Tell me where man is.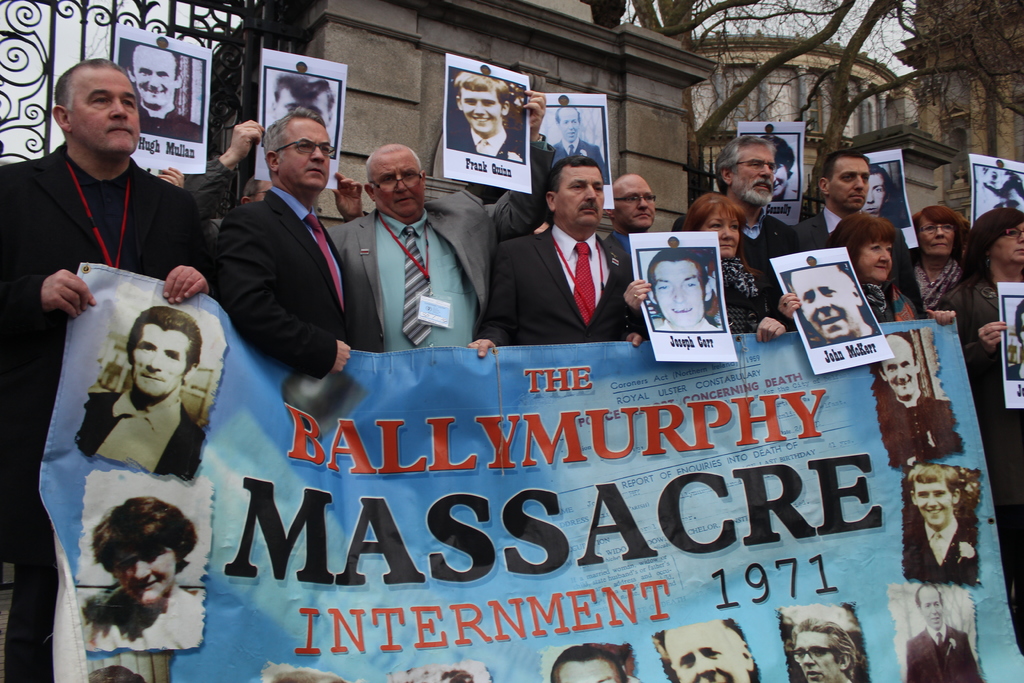
man is at <region>544, 639, 623, 682</region>.
